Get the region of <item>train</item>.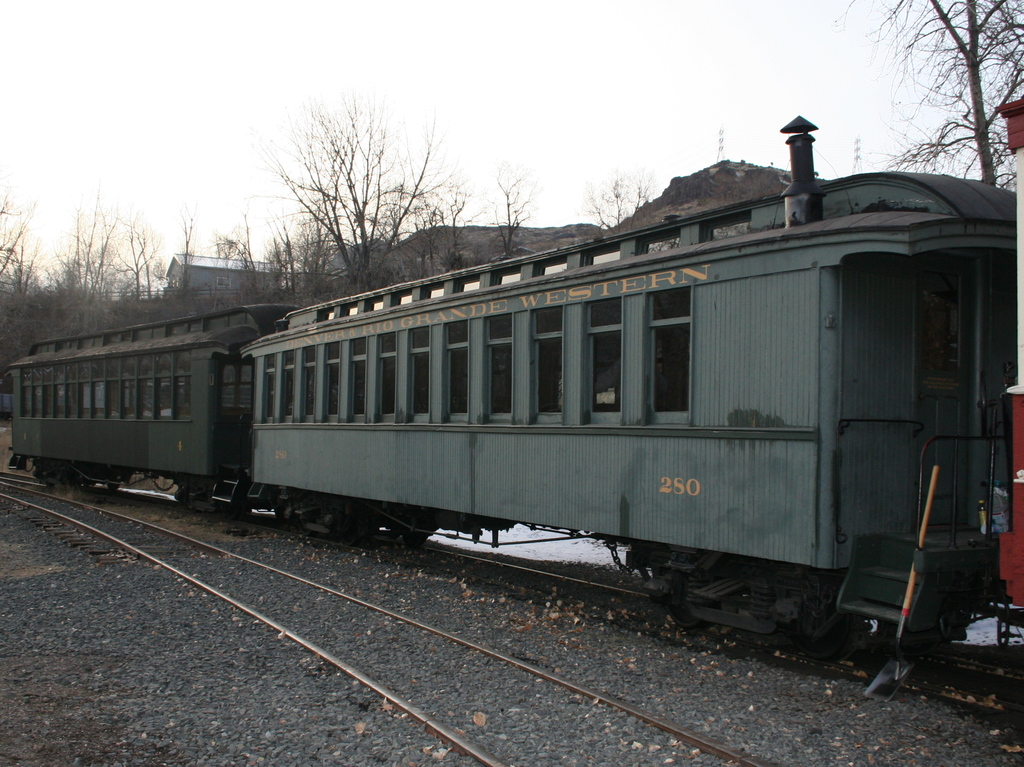
left=8, top=114, right=1023, bottom=703.
